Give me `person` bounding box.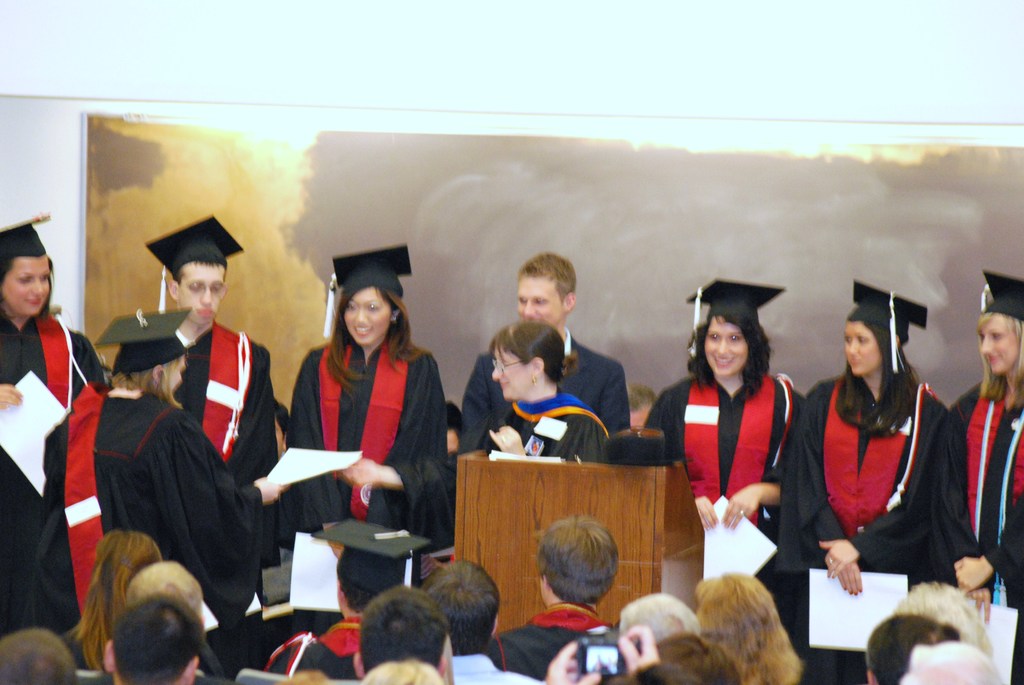
locate(106, 599, 211, 684).
